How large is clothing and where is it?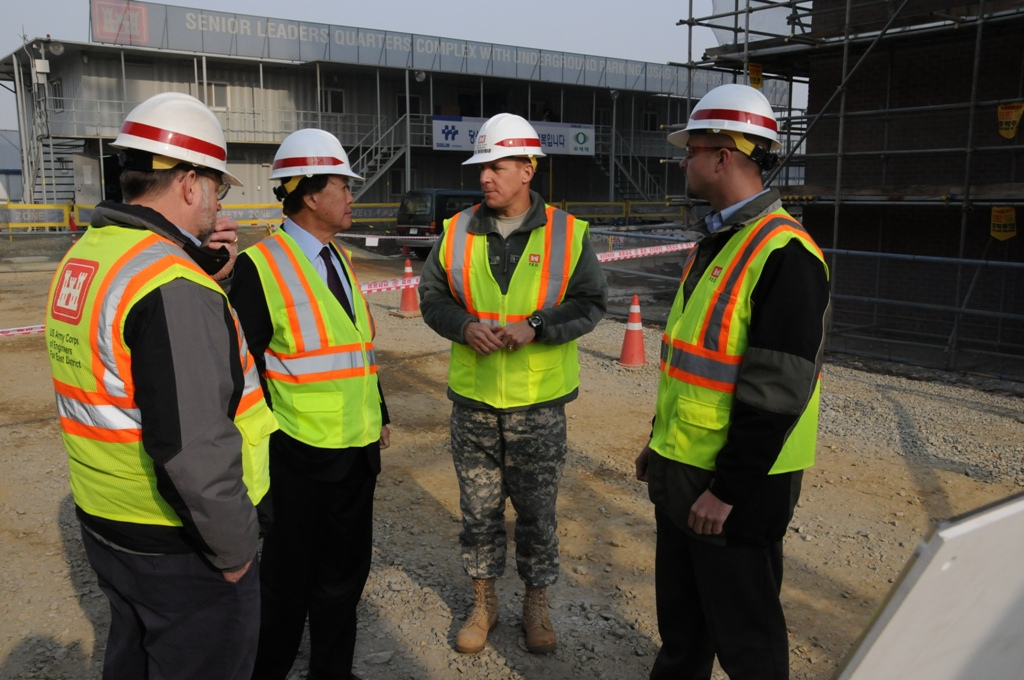
Bounding box: [left=417, top=192, right=604, bottom=590].
